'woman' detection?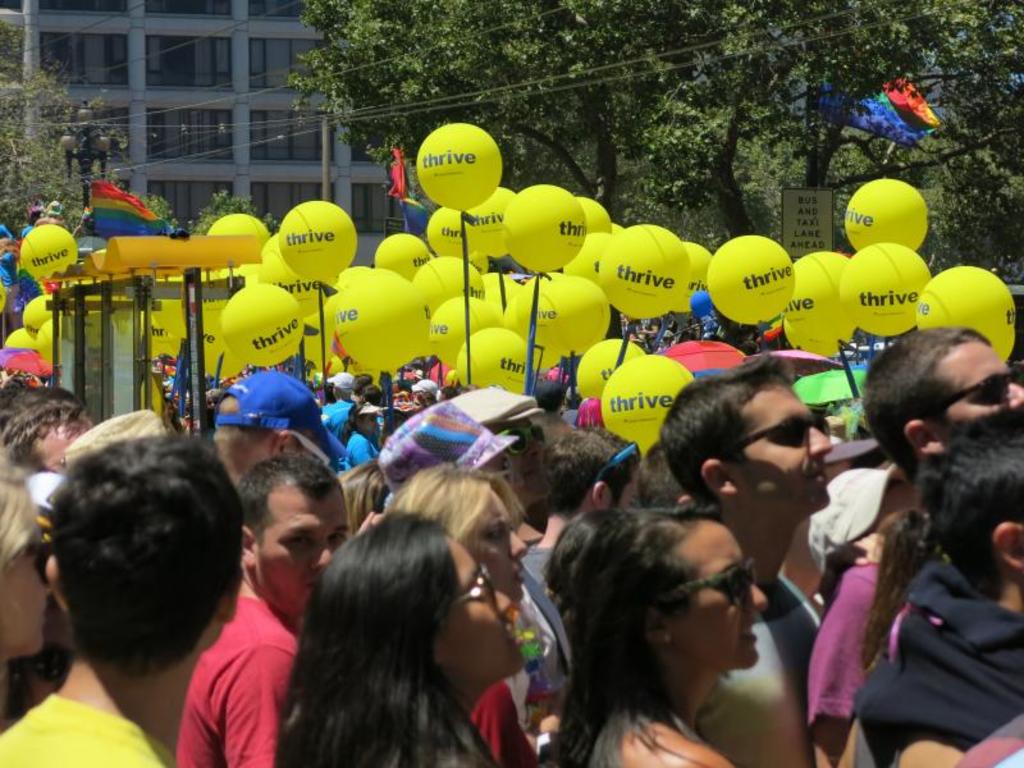
{"left": 516, "top": 488, "right": 829, "bottom": 767}
